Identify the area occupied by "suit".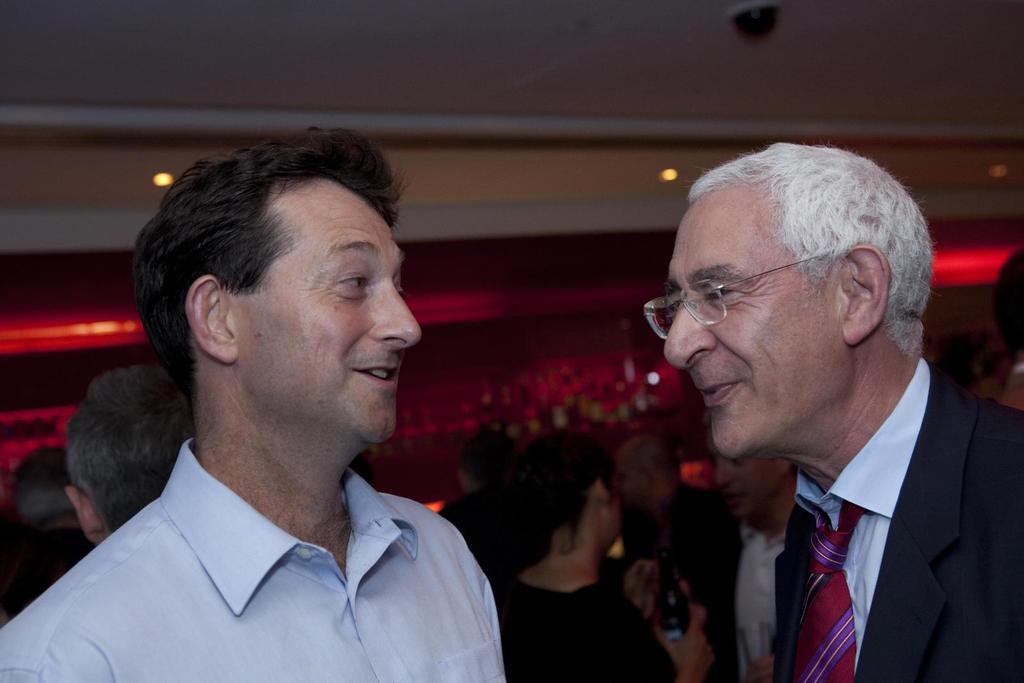
Area: [left=696, top=519, right=787, bottom=682].
